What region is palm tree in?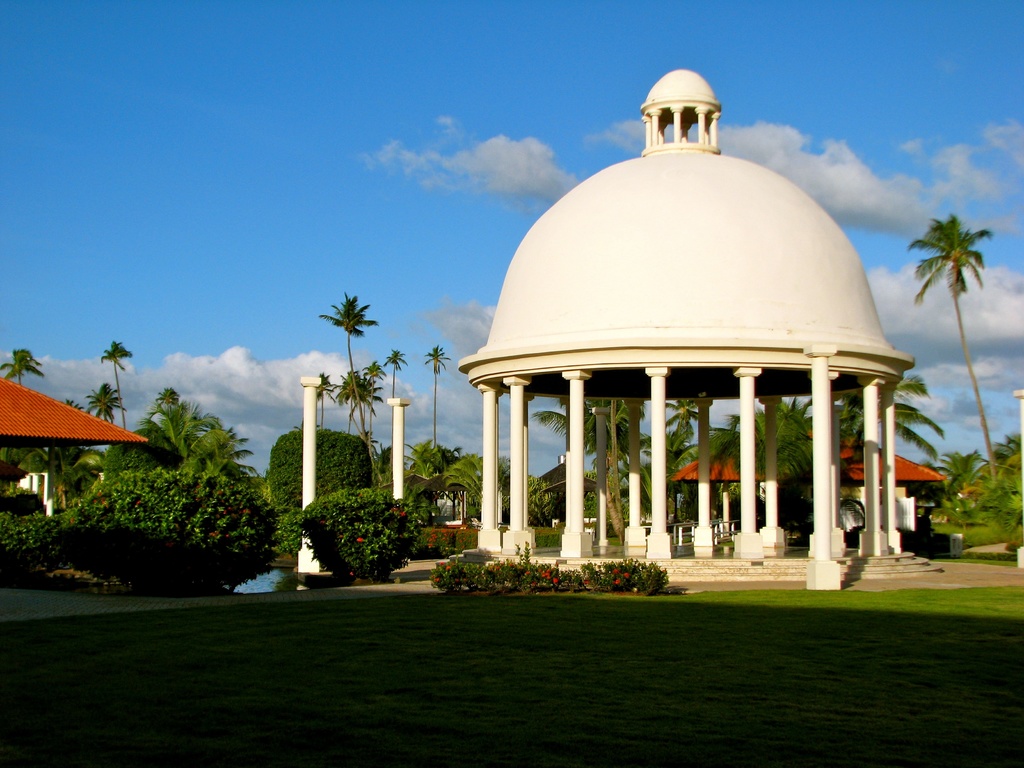
926 191 1014 525.
